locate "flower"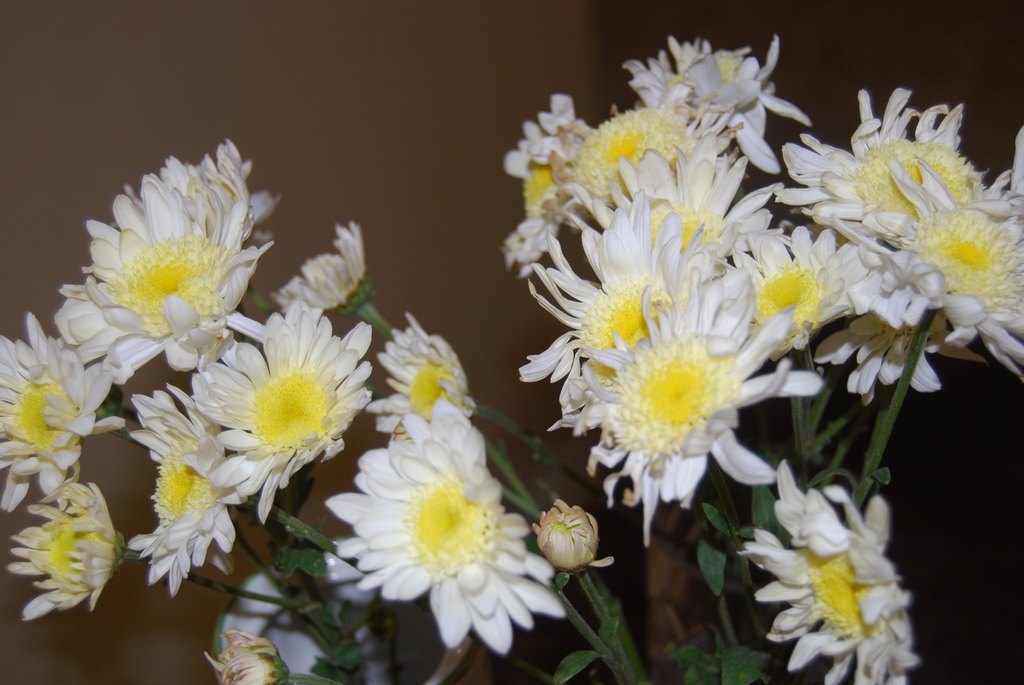
(123, 386, 230, 489)
